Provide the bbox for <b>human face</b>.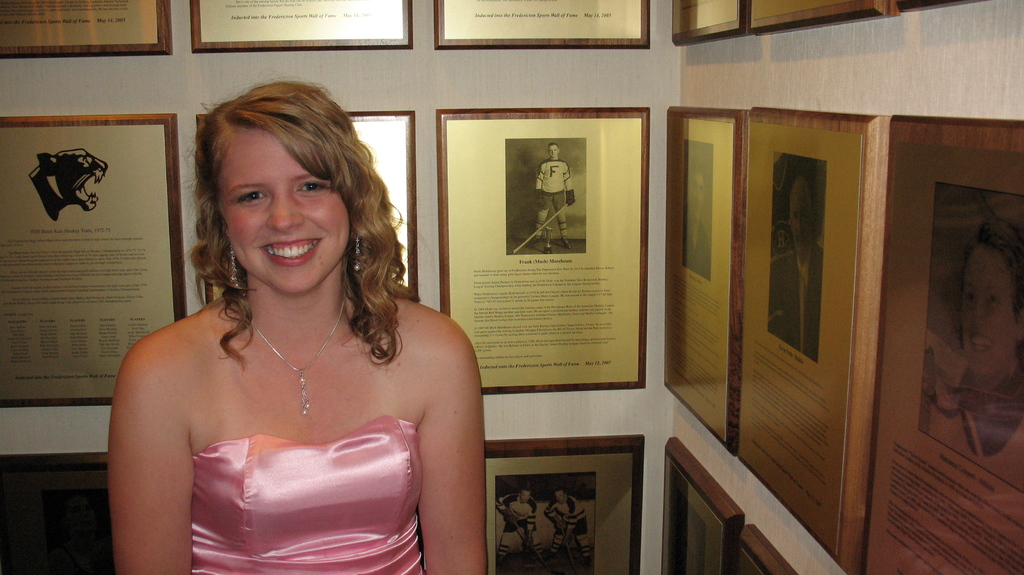
region(223, 127, 369, 301).
